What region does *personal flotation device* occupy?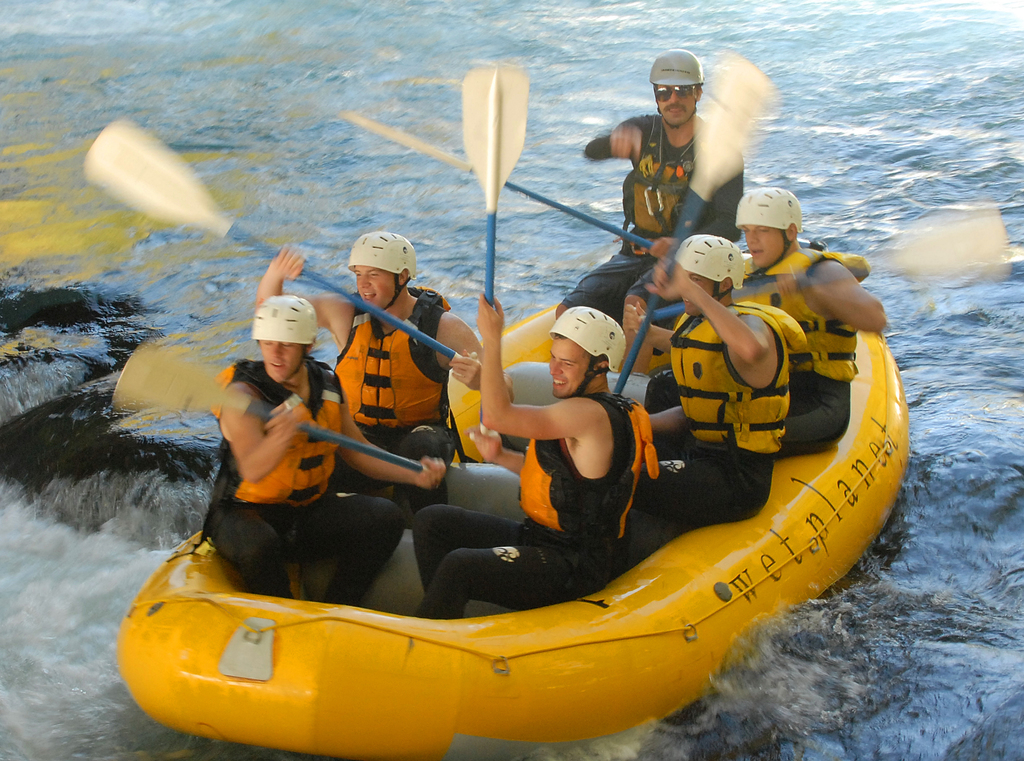
l=664, t=294, r=810, b=452.
